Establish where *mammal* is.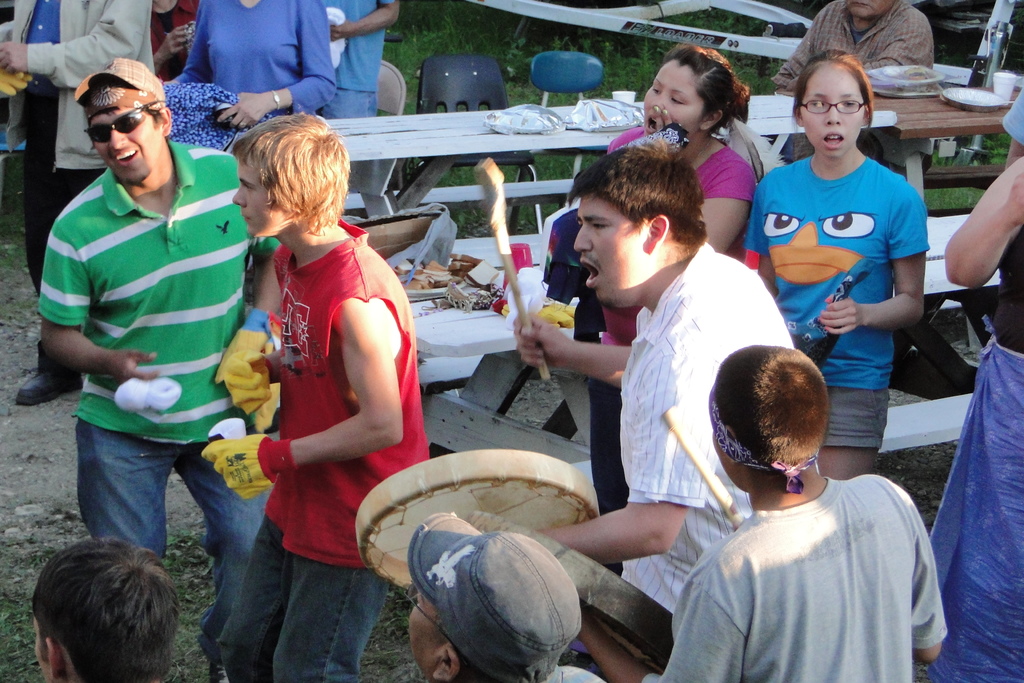
Established at (184,0,331,129).
